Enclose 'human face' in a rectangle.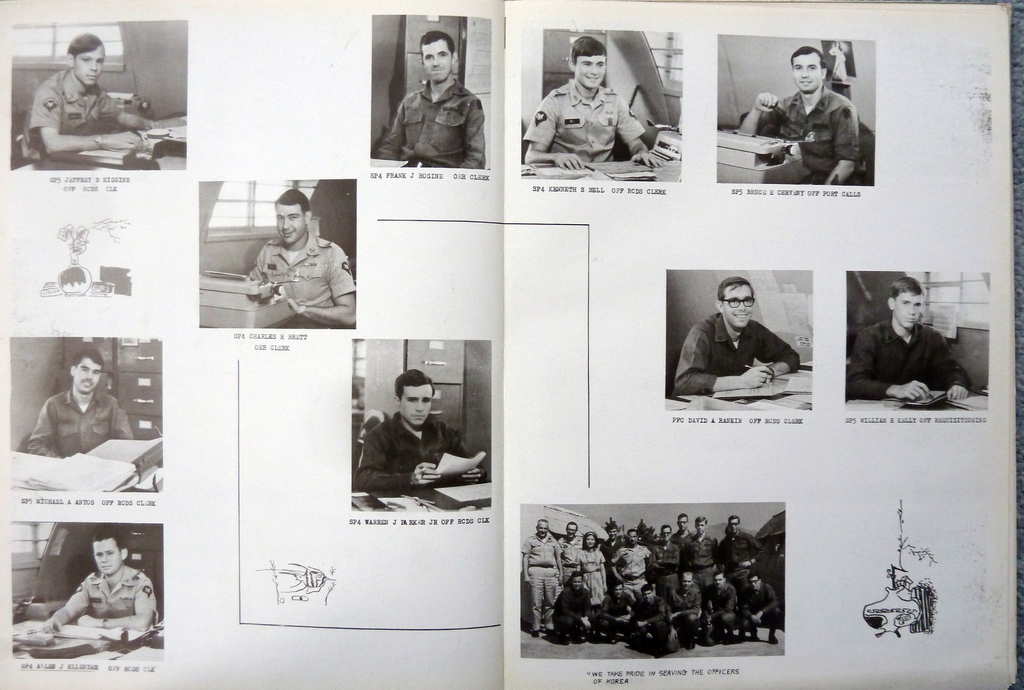
box(400, 385, 433, 425).
